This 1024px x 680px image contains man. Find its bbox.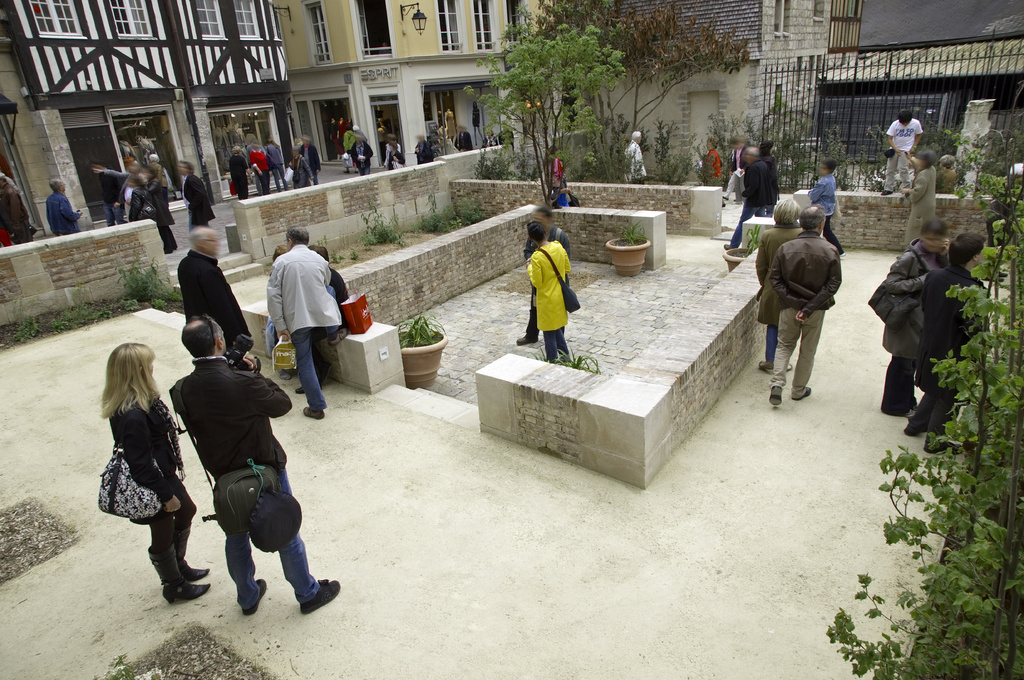
[left=150, top=323, right=312, bottom=621].
